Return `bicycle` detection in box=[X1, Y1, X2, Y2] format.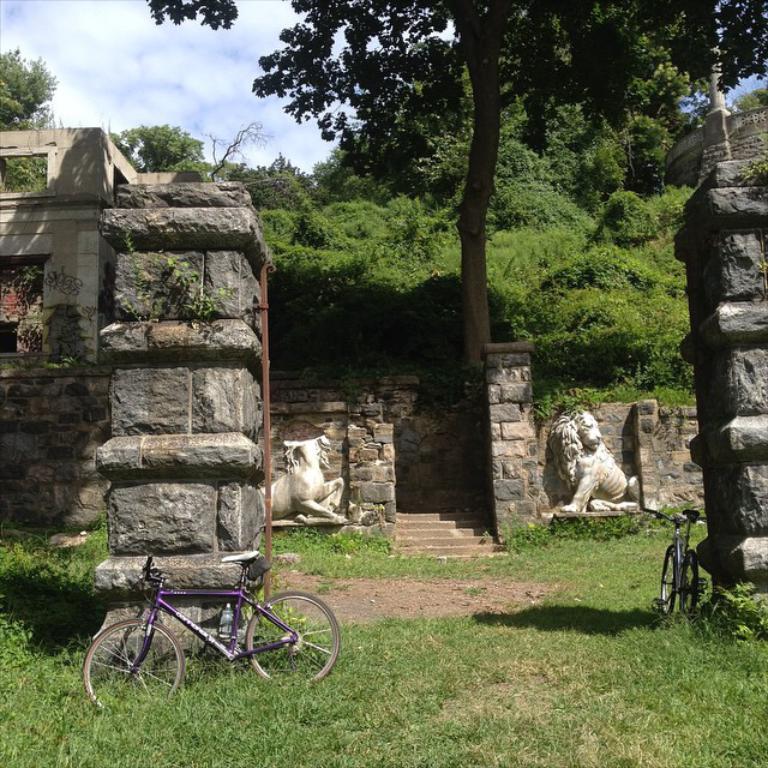
box=[655, 515, 720, 624].
